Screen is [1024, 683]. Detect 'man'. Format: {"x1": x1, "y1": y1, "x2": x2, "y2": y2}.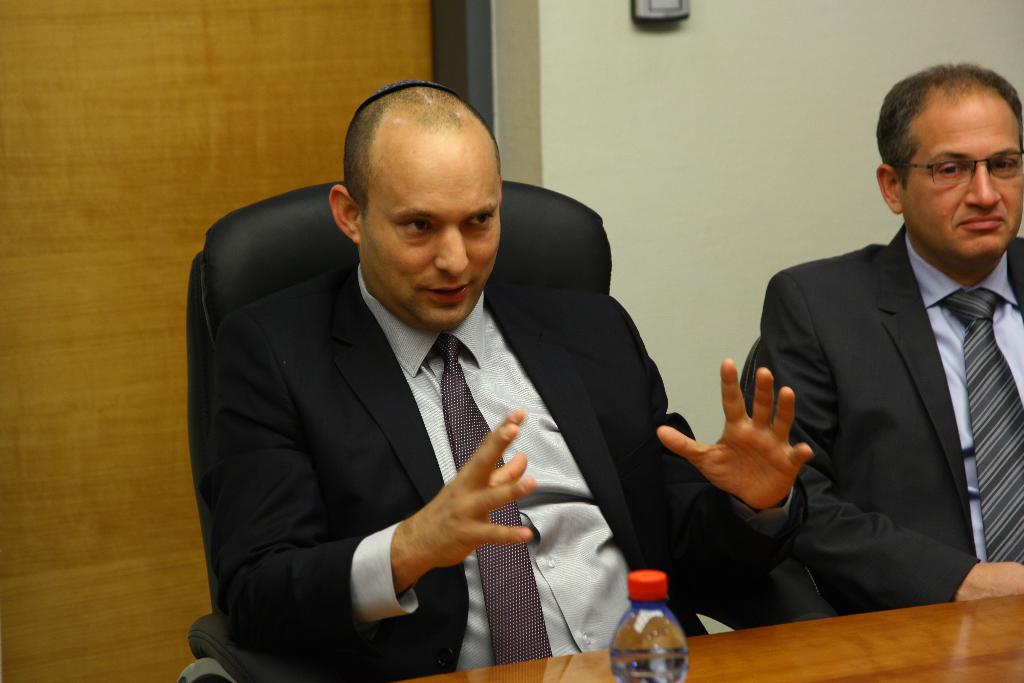
{"x1": 196, "y1": 95, "x2": 705, "y2": 674}.
